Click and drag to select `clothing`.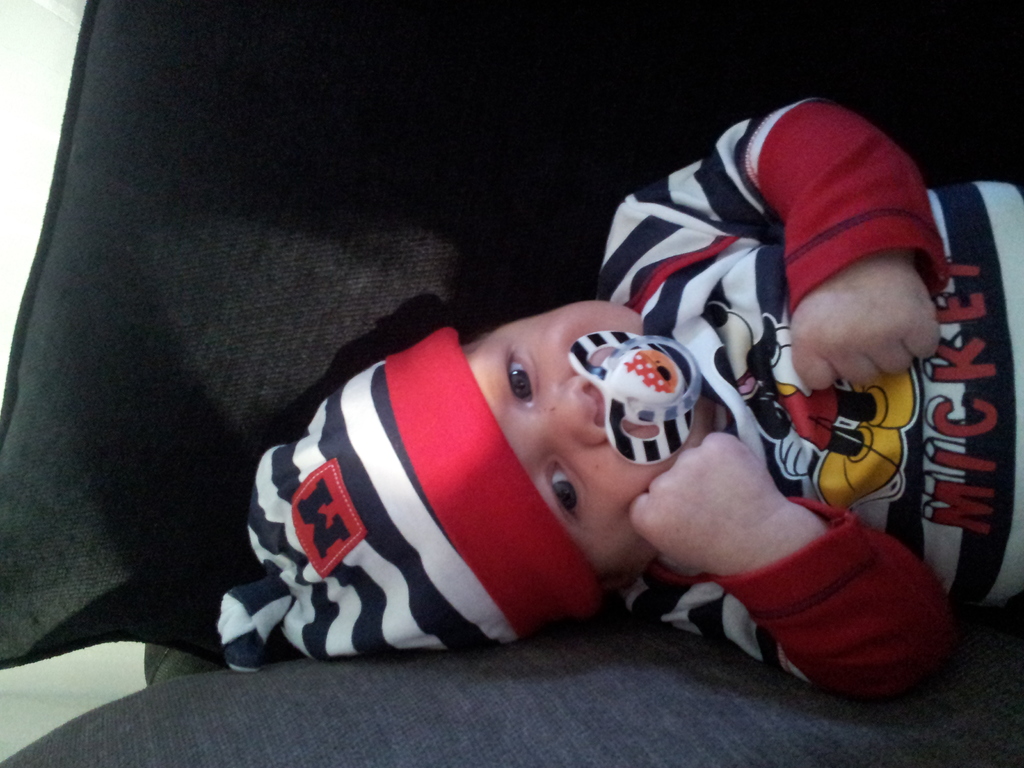
Selection: l=599, t=95, r=1023, b=696.
